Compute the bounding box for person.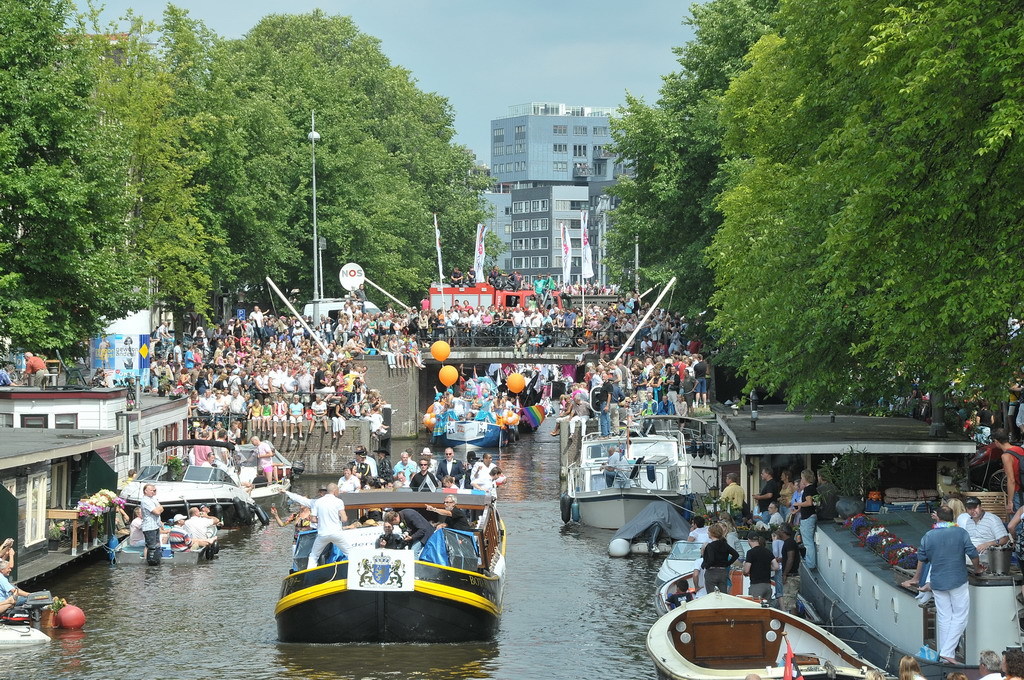
[left=904, top=508, right=984, bottom=665].
